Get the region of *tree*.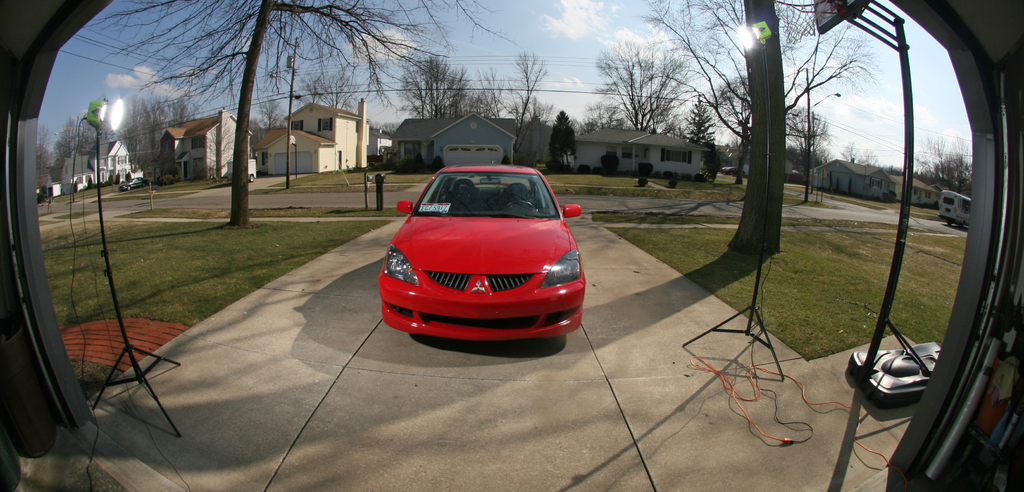
(left=140, top=97, right=172, bottom=159).
